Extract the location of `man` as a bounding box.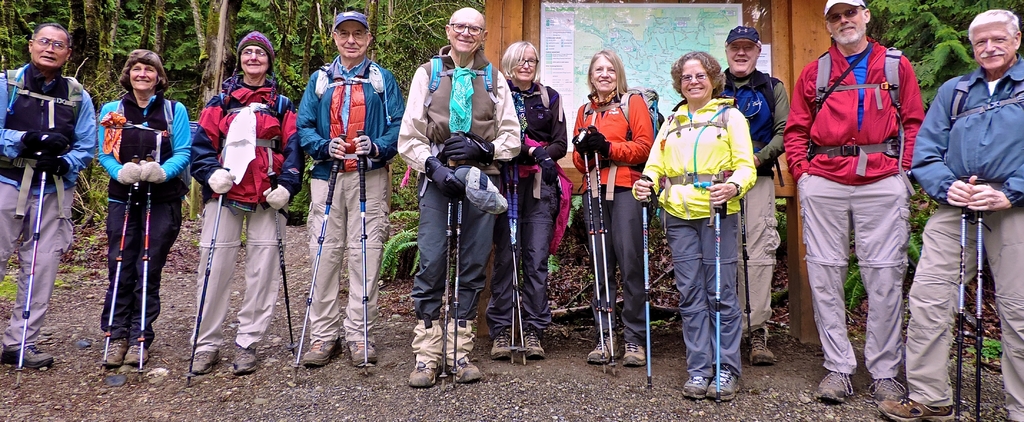
pyautogui.locateOnScreen(0, 17, 97, 369).
